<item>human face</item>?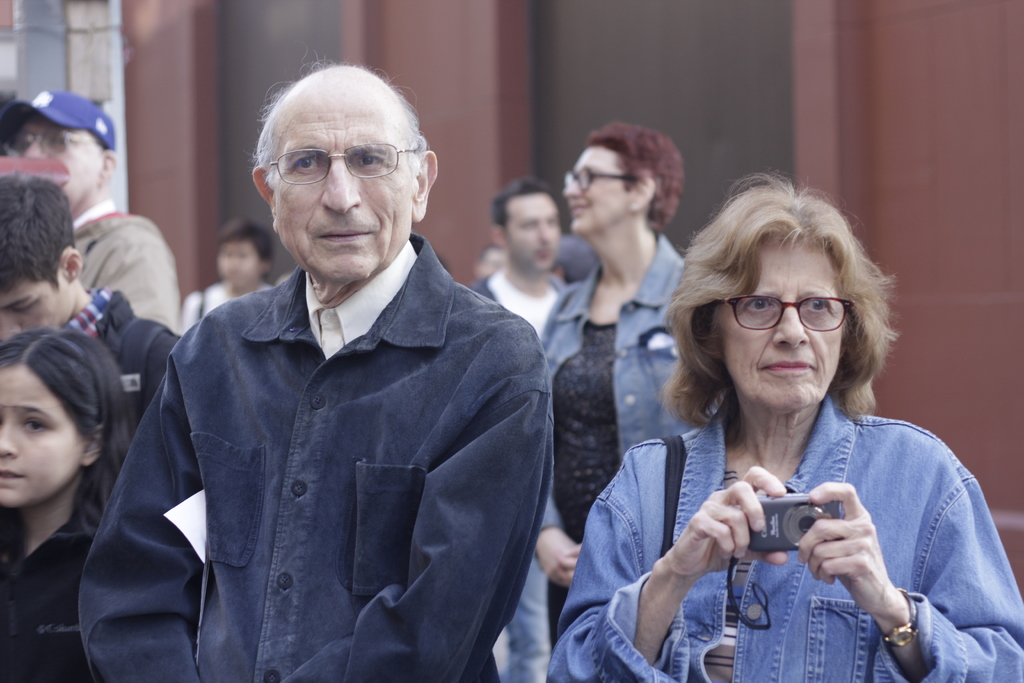
2,111,107,214
